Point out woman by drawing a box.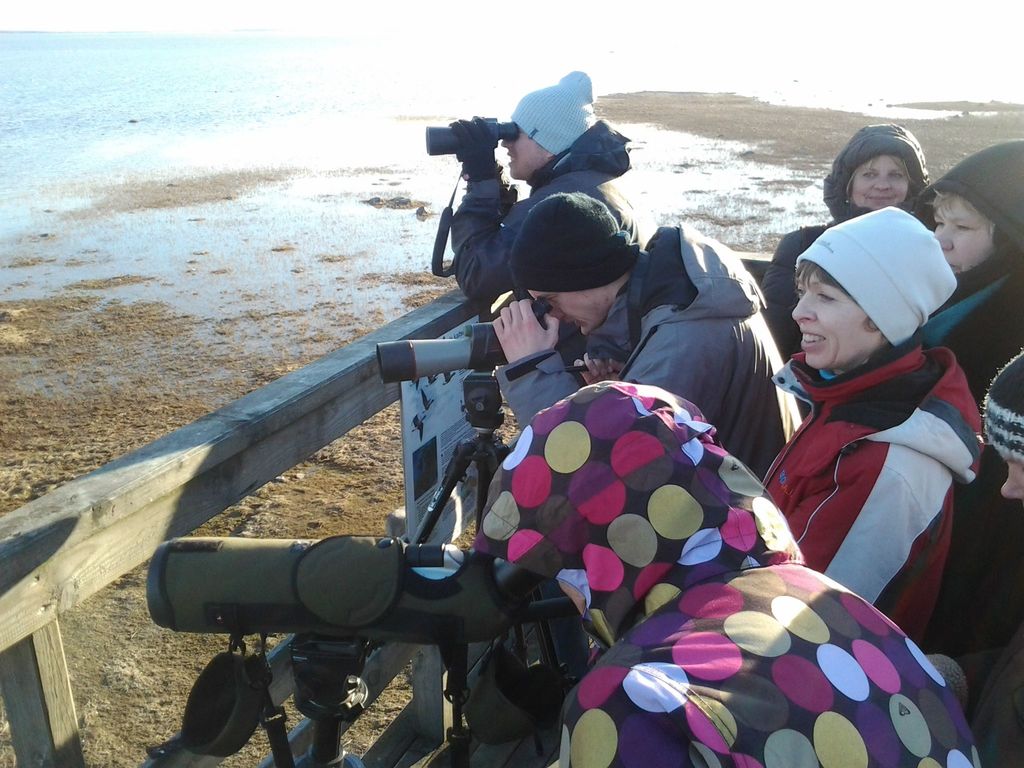
locate(932, 142, 1023, 388).
